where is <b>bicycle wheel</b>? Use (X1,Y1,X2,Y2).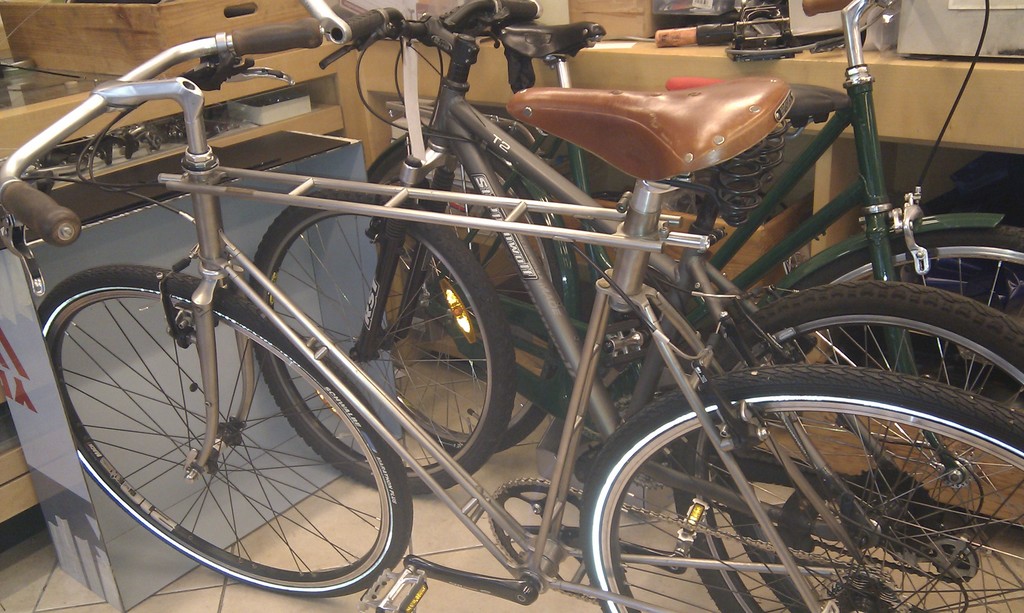
(236,183,506,510).
